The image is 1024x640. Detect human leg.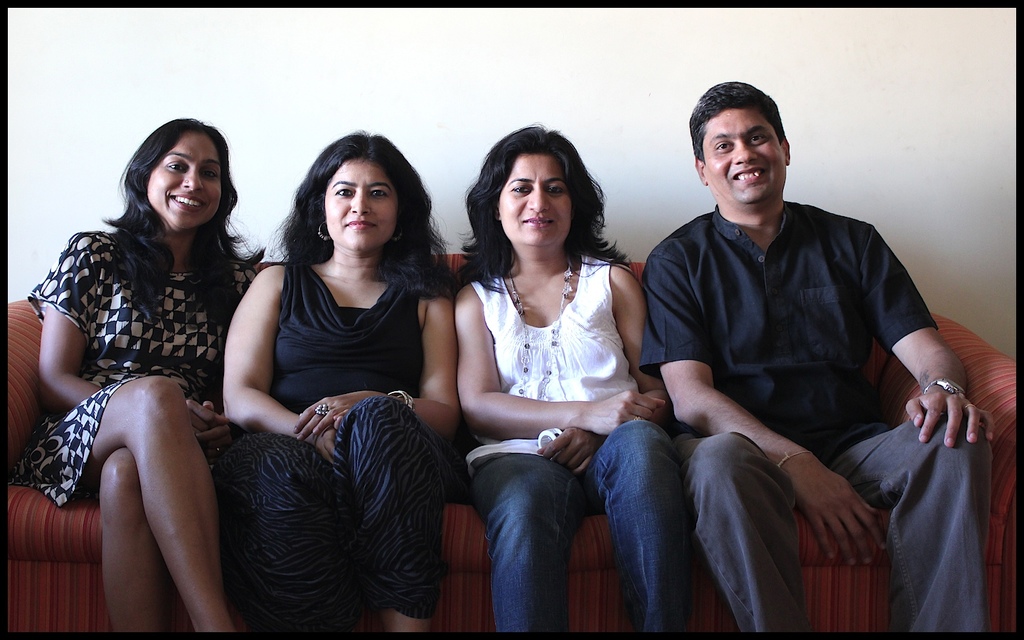
Detection: {"left": 477, "top": 449, "right": 580, "bottom": 629}.
